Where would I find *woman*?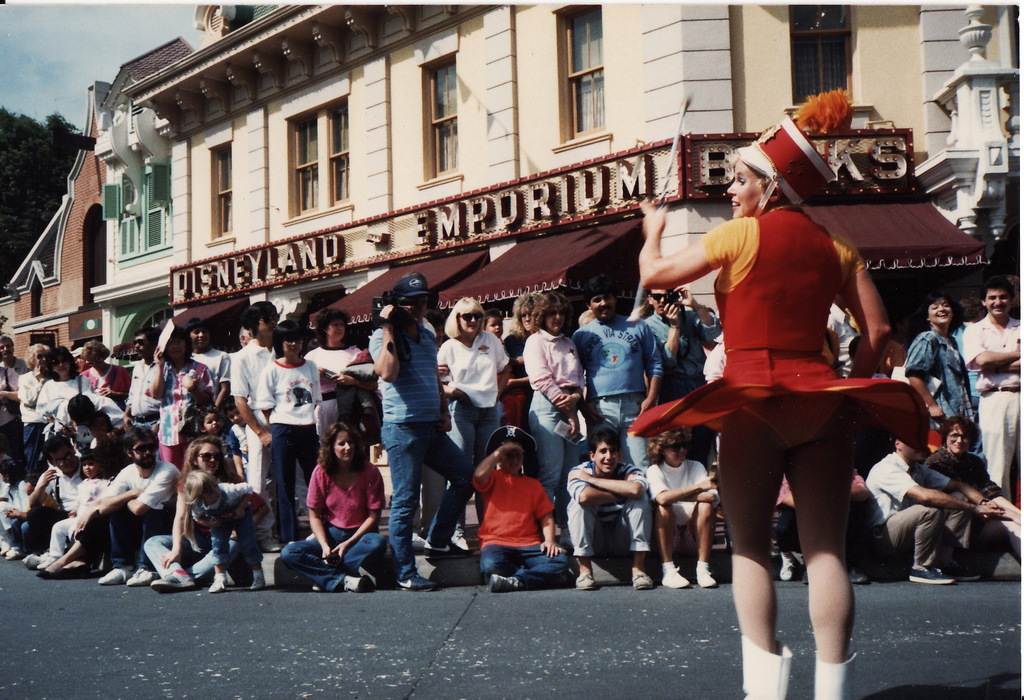
At box=[145, 435, 240, 587].
